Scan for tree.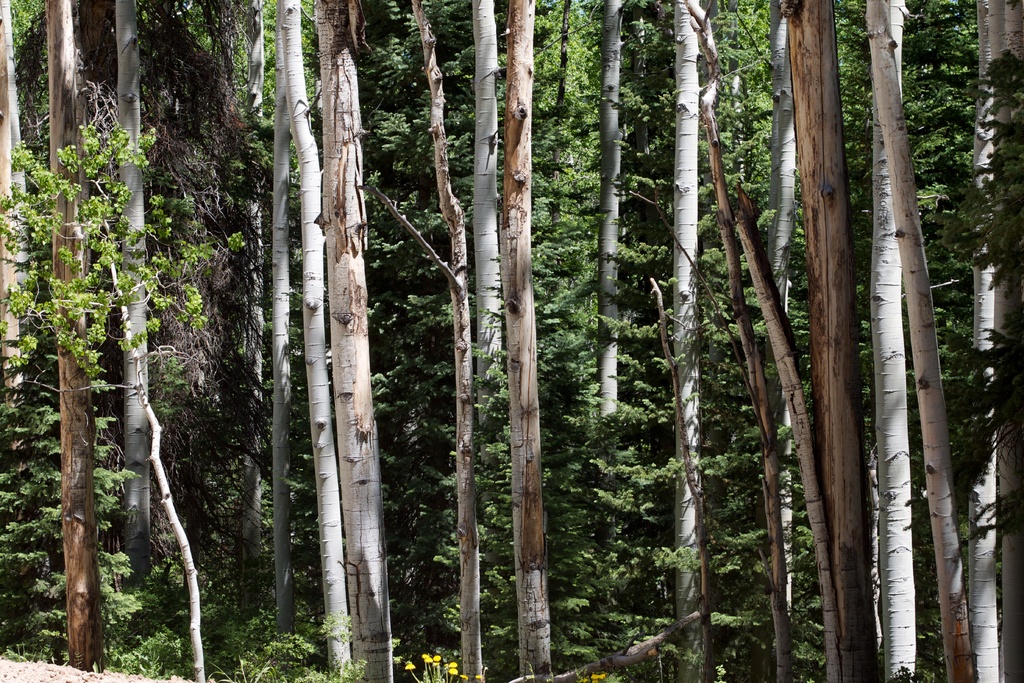
Scan result: [x1=248, y1=0, x2=307, y2=630].
